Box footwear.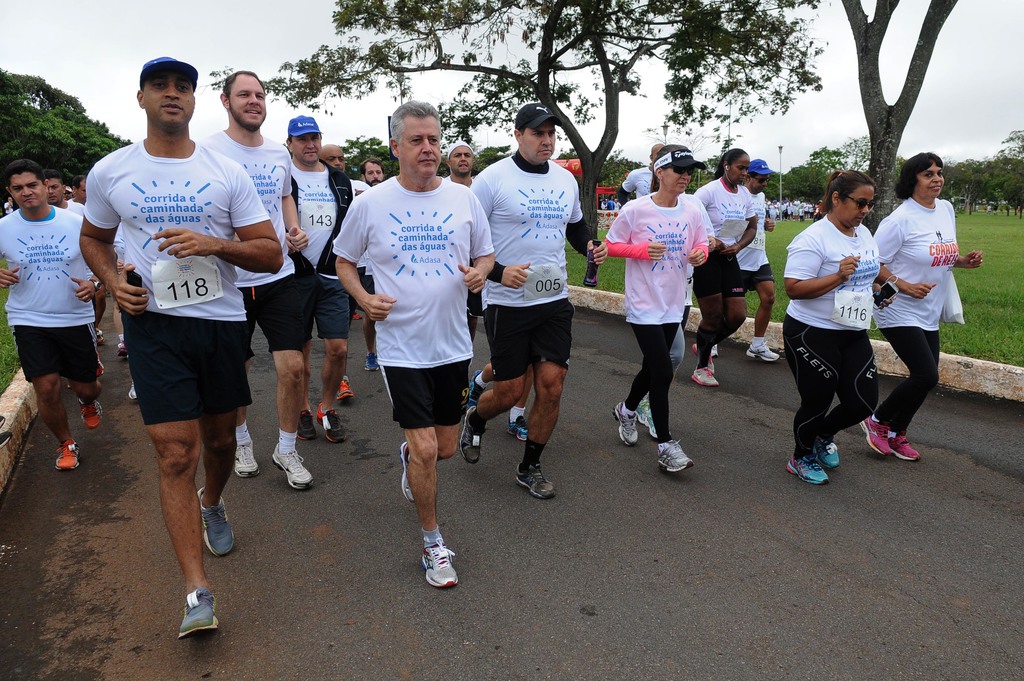
pyautogui.locateOnScreen(364, 356, 379, 371).
